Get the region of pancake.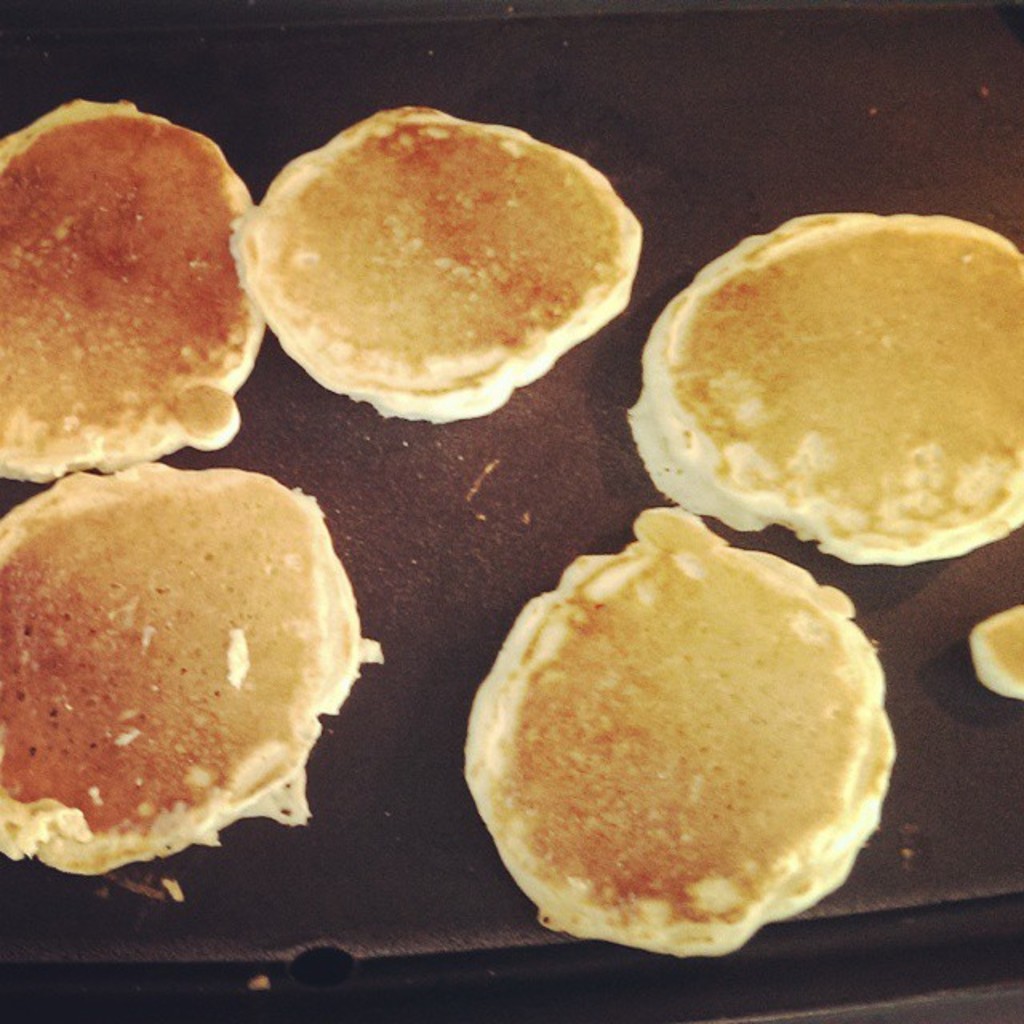
region(0, 458, 394, 885).
